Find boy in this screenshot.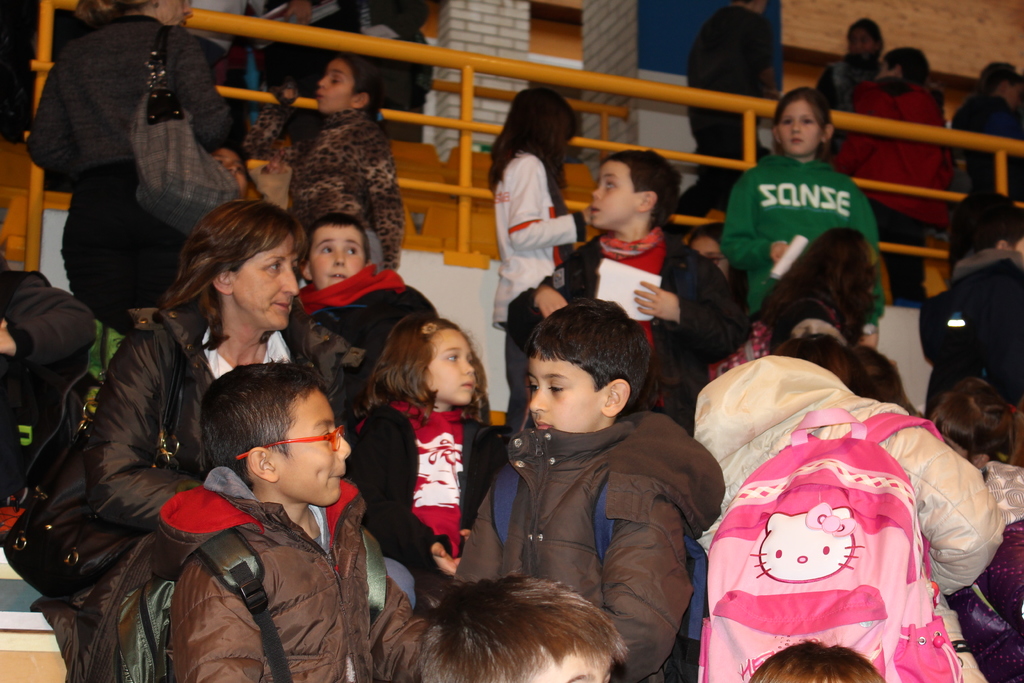
The bounding box for boy is (left=157, top=364, right=438, bottom=682).
